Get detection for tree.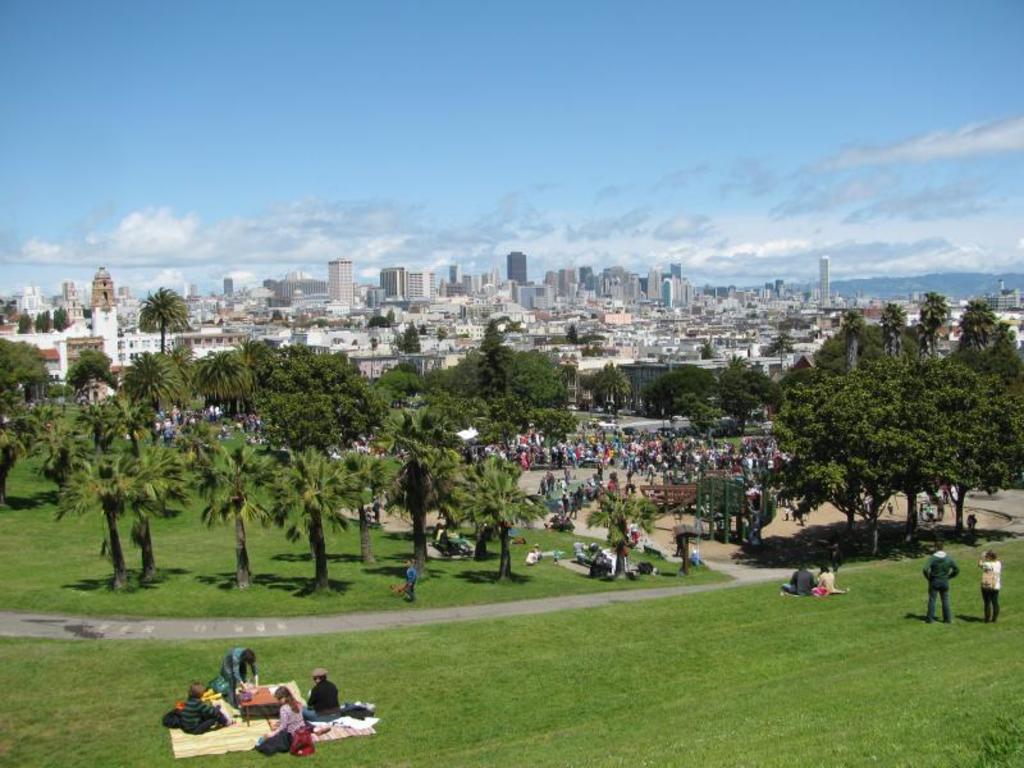
Detection: <bbox>717, 355, 785, 436</bbox>.
